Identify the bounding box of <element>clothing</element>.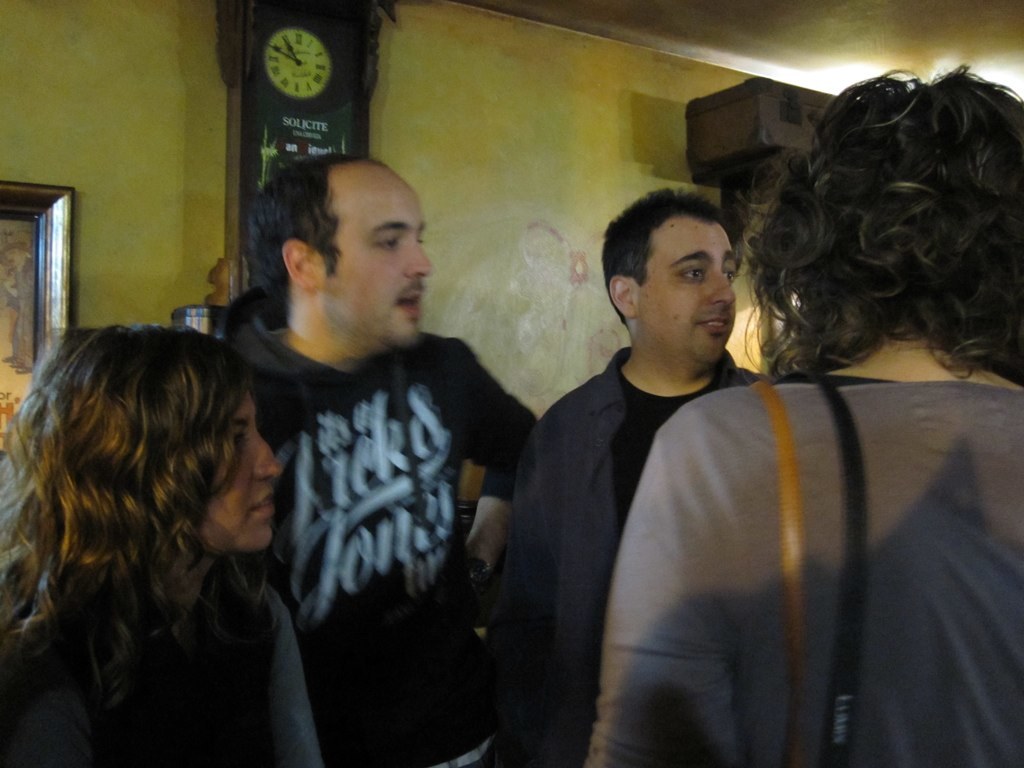
x1=8 y1=557 x2=326 y2=766.
